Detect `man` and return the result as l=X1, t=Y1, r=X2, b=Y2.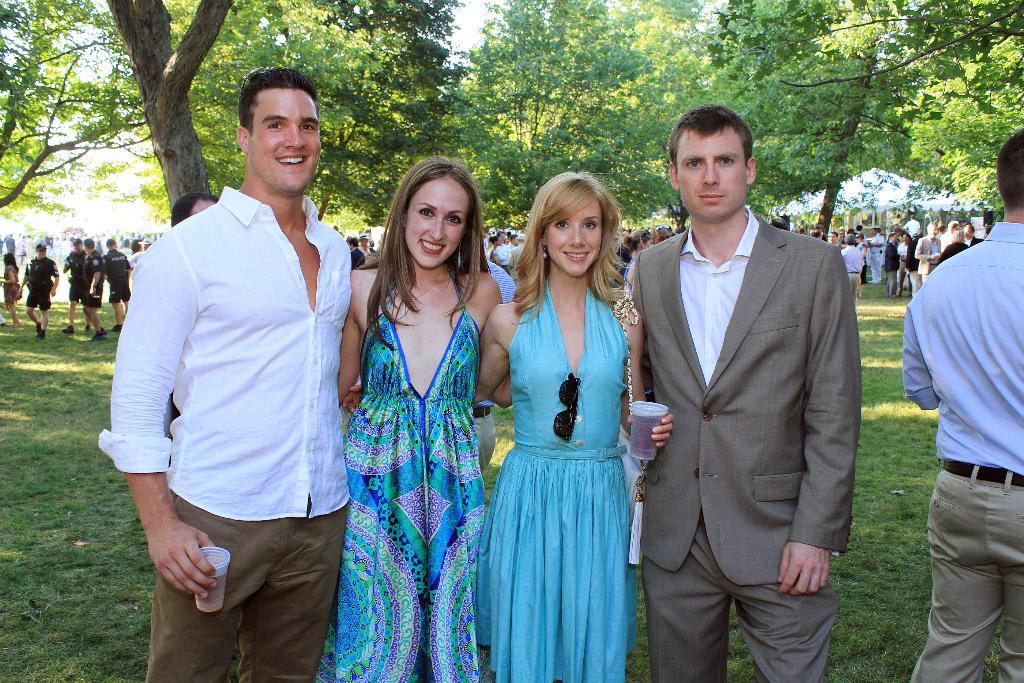
l=86, t=71, r=365, b=682.
